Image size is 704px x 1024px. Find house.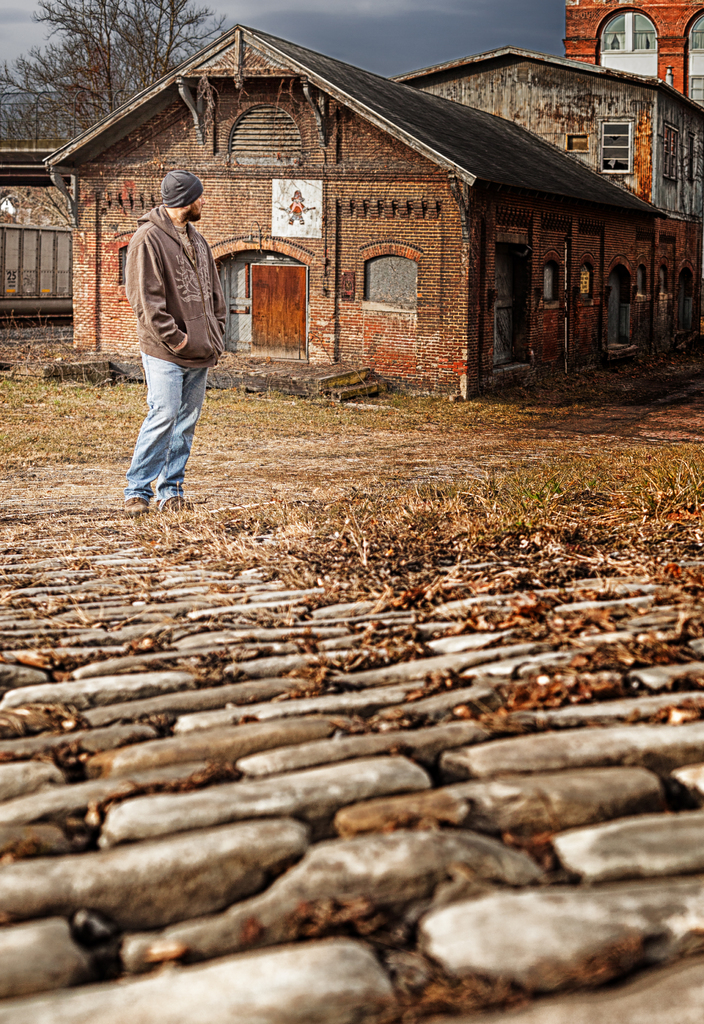
[left=0, top=132, right=83, bottom=325].
